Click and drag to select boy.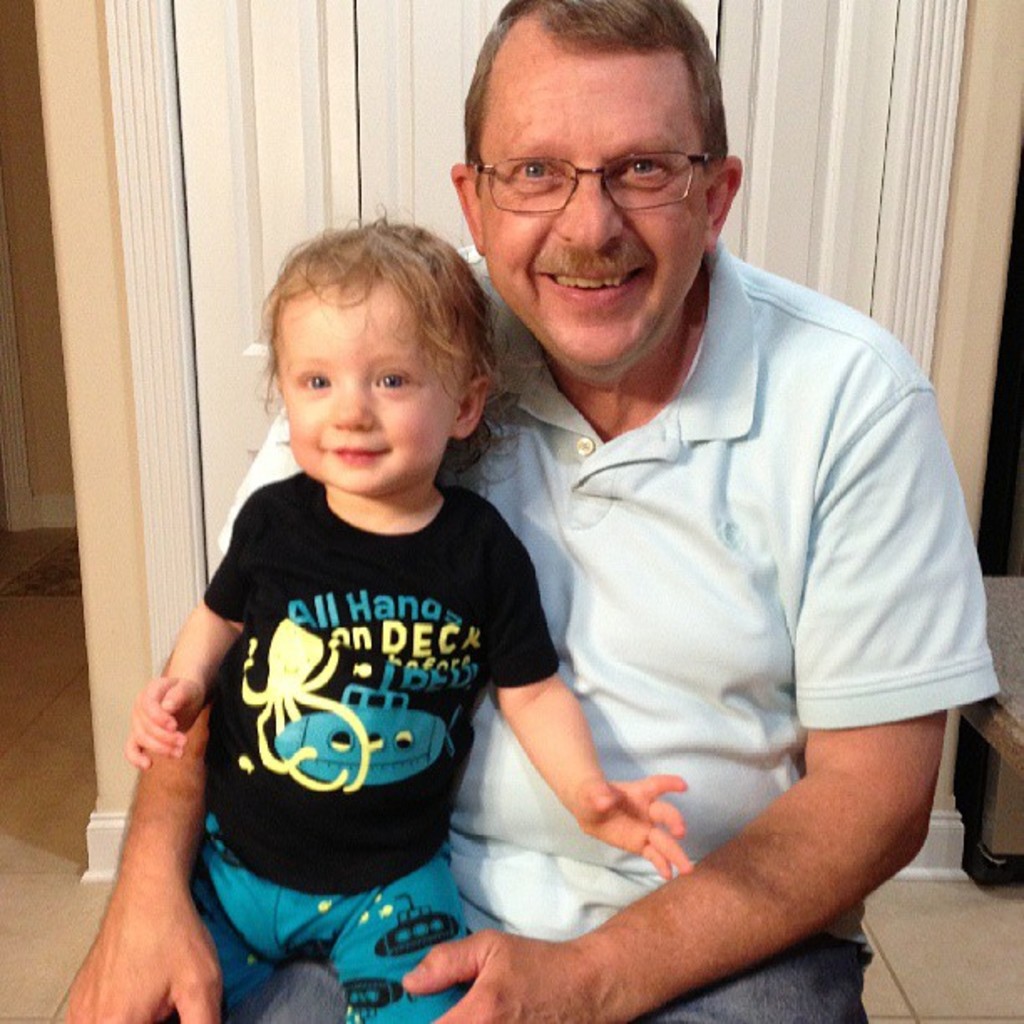
Selection: (x1=122, y1=206, x2=694, y2=1022).
